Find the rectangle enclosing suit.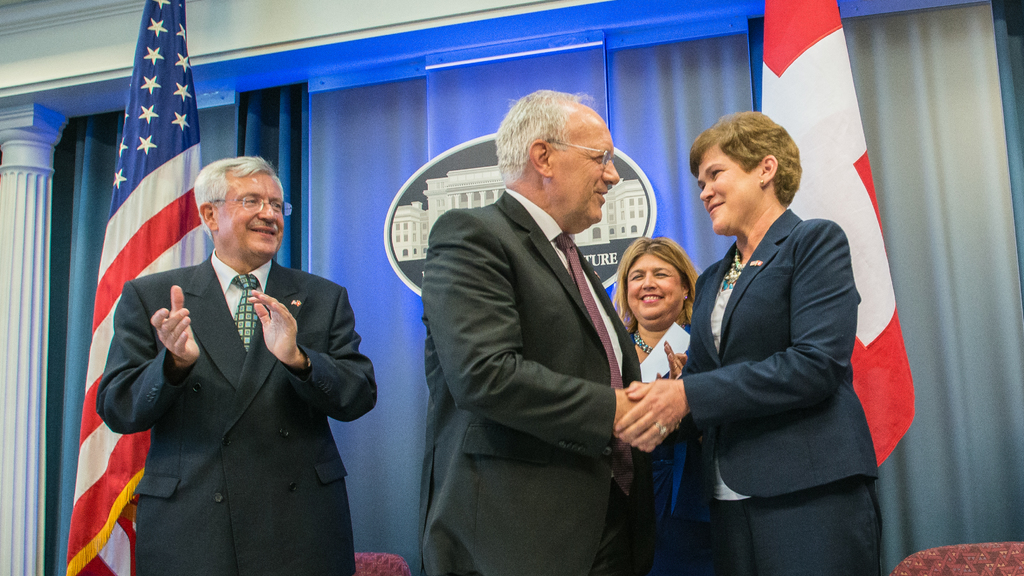
BBox(658, 208, 891, 575).
